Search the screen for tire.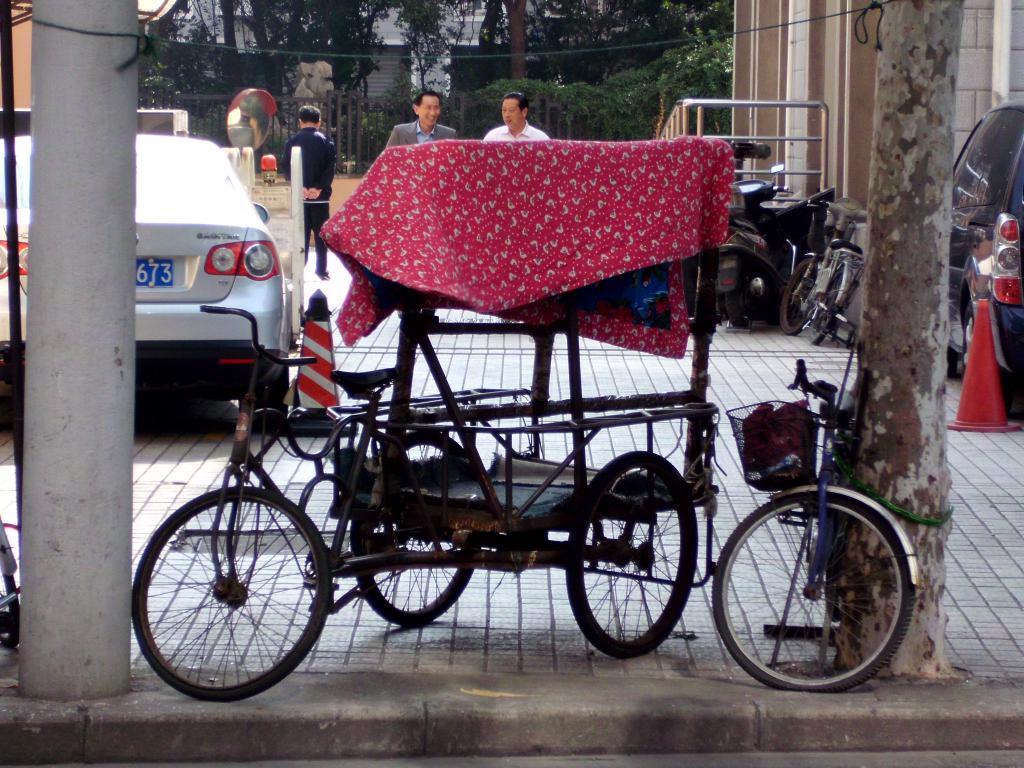
Found at (x1=724, y1=266, x2=754, y2=327).
